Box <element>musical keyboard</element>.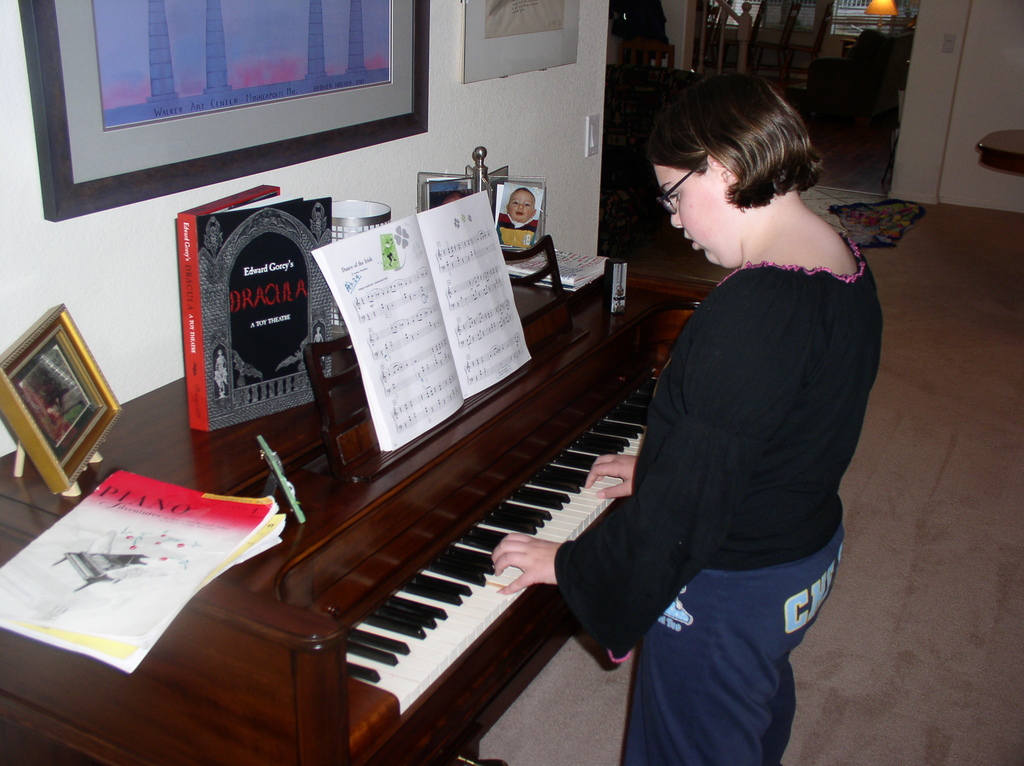
bbox=[329, 365, 664, 723].
